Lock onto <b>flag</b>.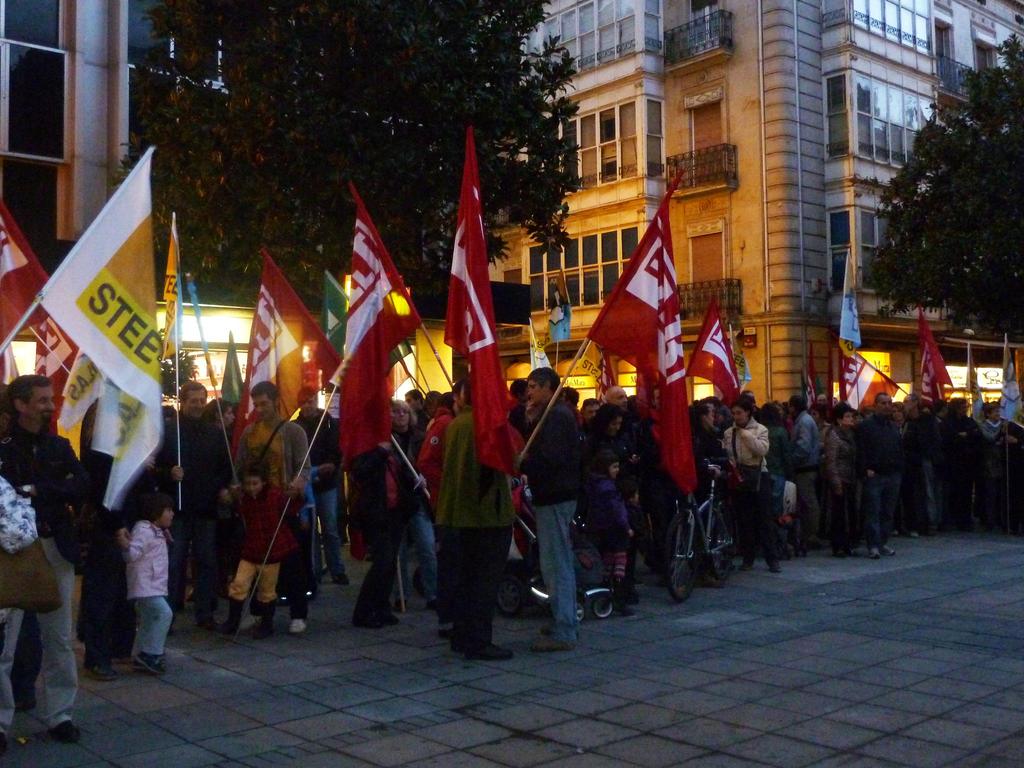
Locked: Rect(155, 207, 181, 363).
